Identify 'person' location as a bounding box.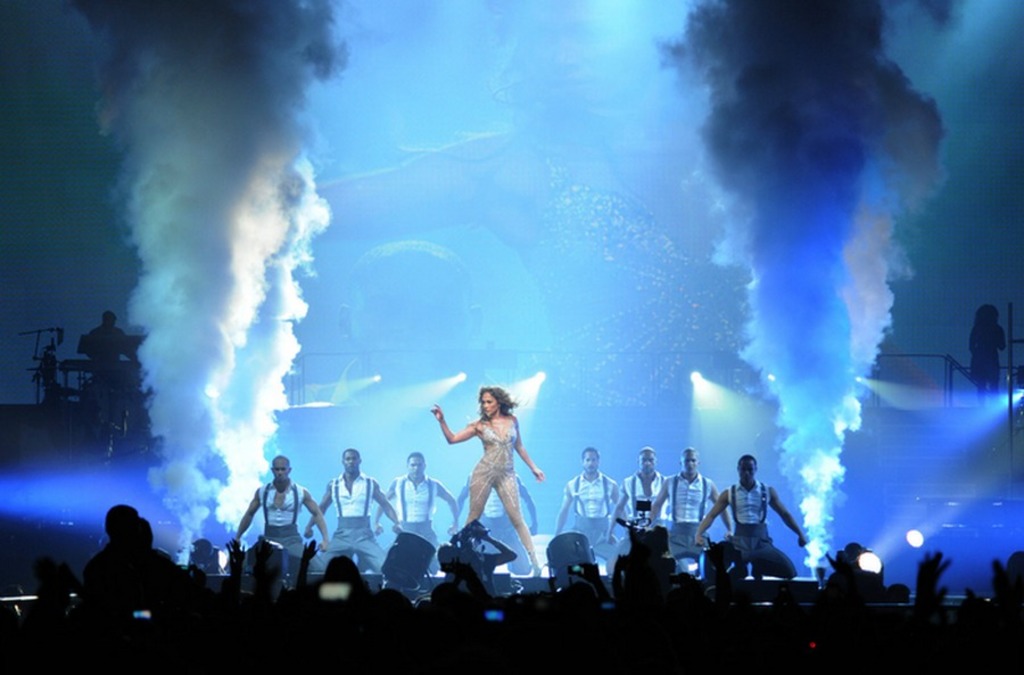
[613, 450, 675, 526].
